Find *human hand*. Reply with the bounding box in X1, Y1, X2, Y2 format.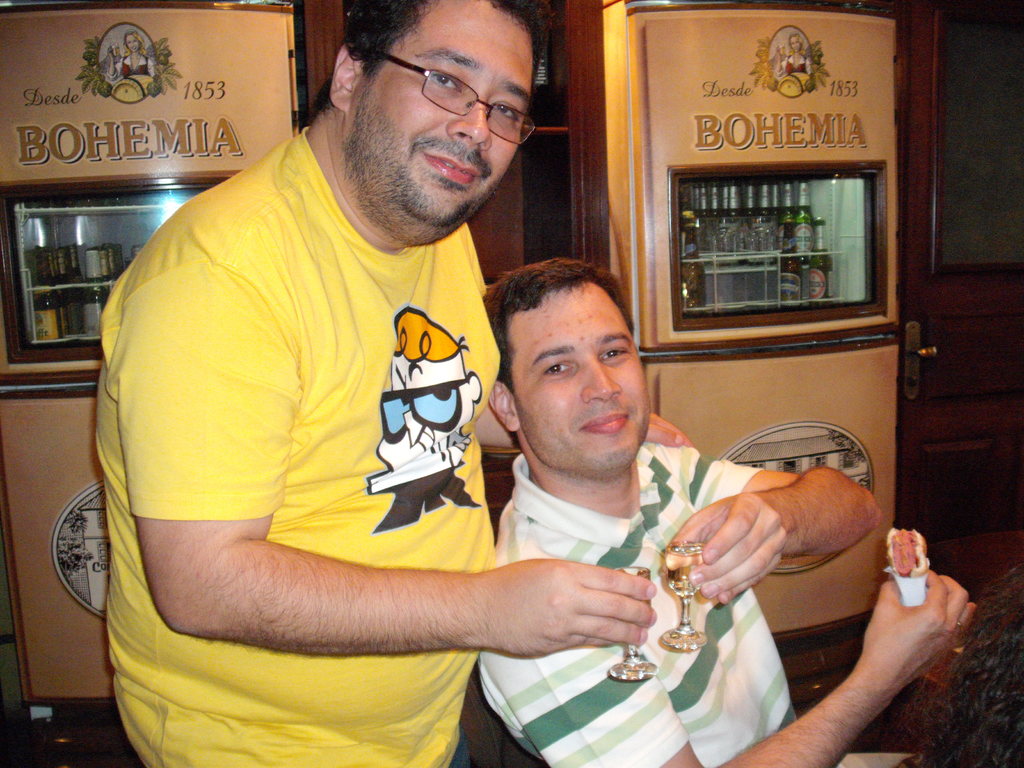
478, 554, 658, 658.
